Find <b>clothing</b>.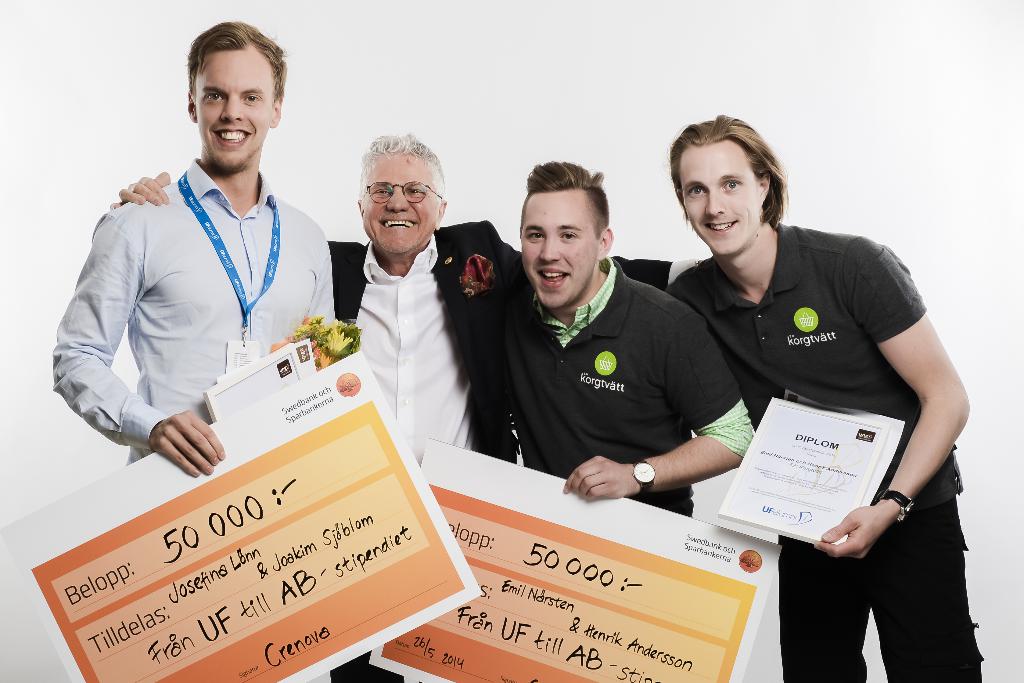
503,254,742,520.
